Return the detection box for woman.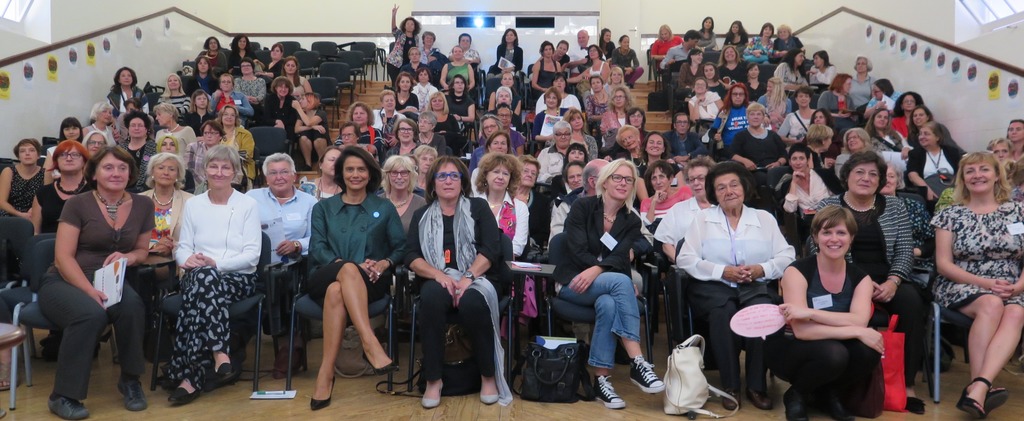
rect(234, 56, 266, 106).
